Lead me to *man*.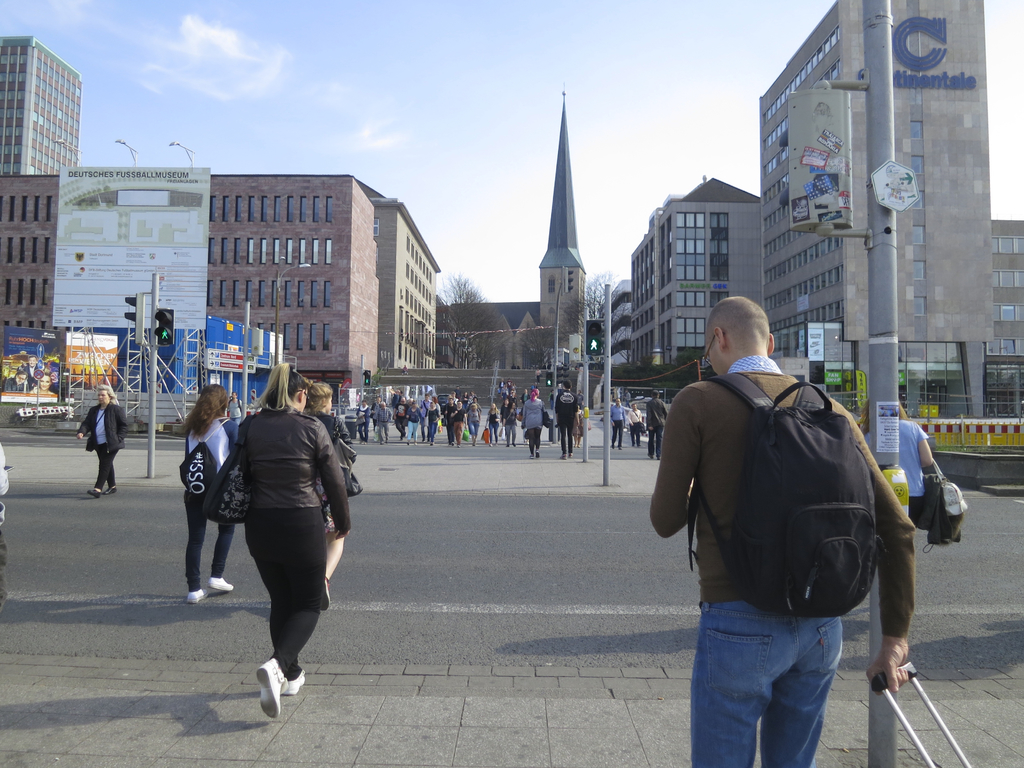
Lead to box(422, 393, 429, 443).
